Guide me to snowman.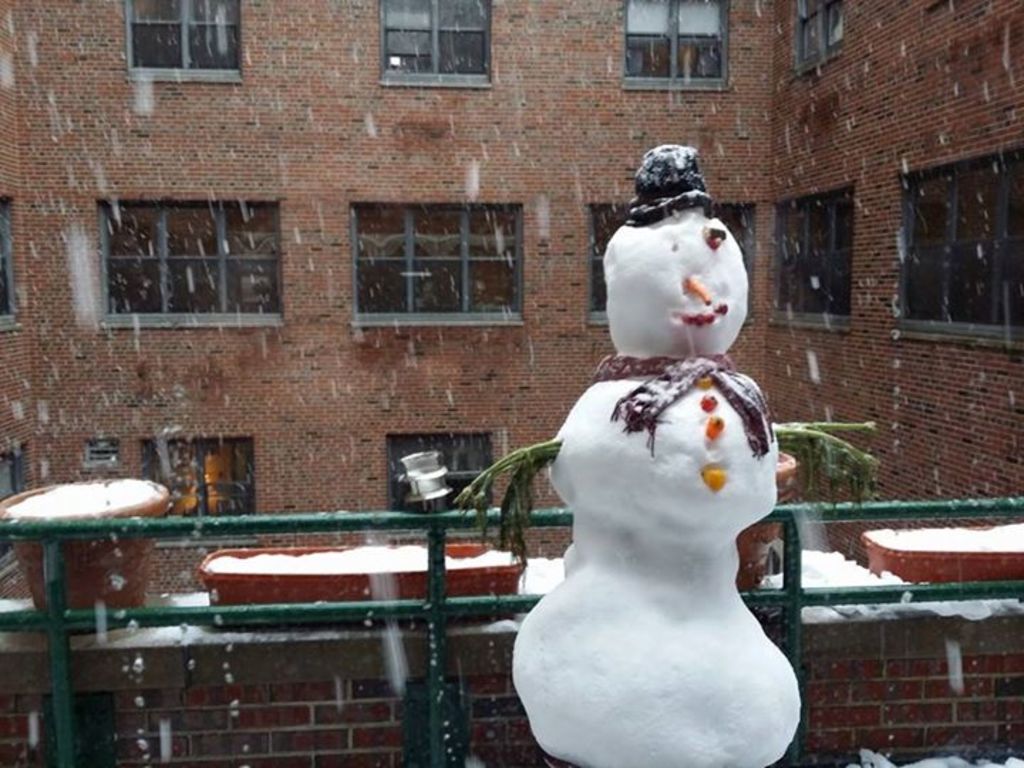
Guidance: 454 139 880 767.
